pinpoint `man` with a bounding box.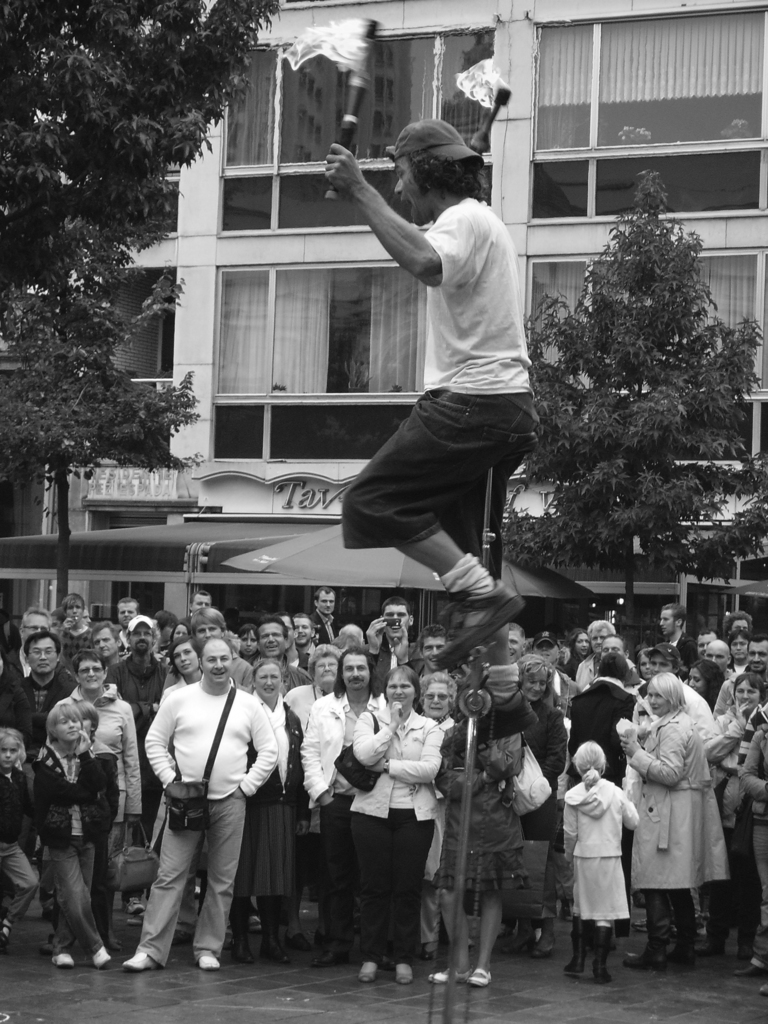
bbox=(113, 600, 143, 655).
